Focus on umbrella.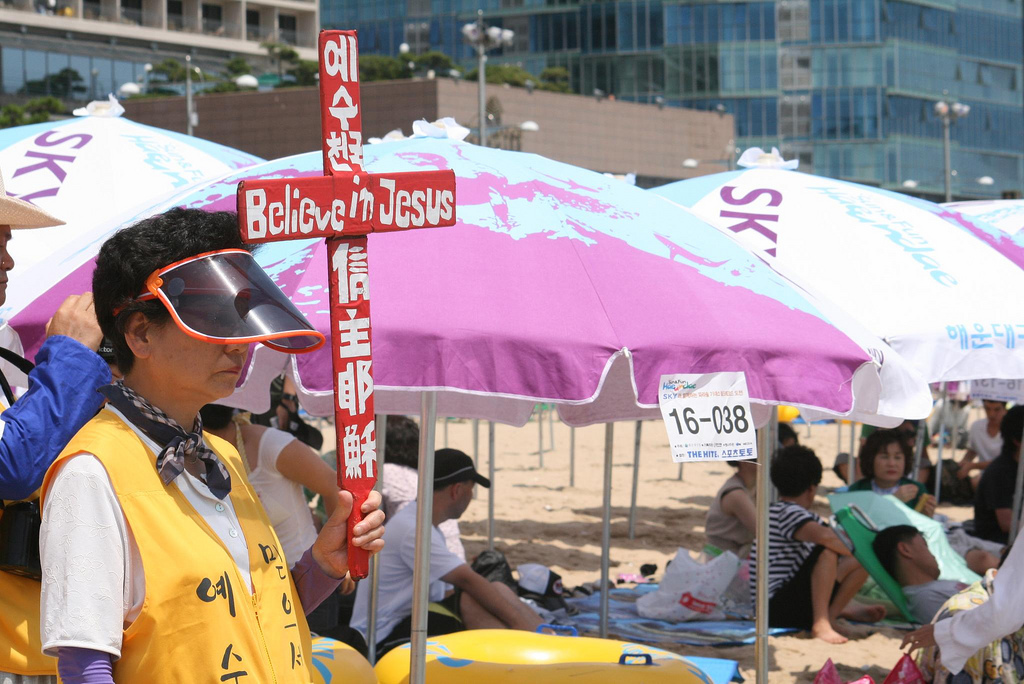
Focused at select_region(628, 158, 1023, 683).
